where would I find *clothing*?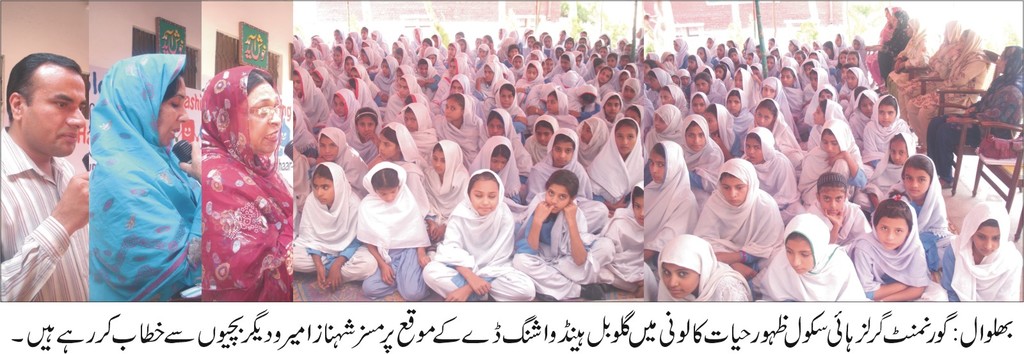
At crop(617, 76, 636, 102).
